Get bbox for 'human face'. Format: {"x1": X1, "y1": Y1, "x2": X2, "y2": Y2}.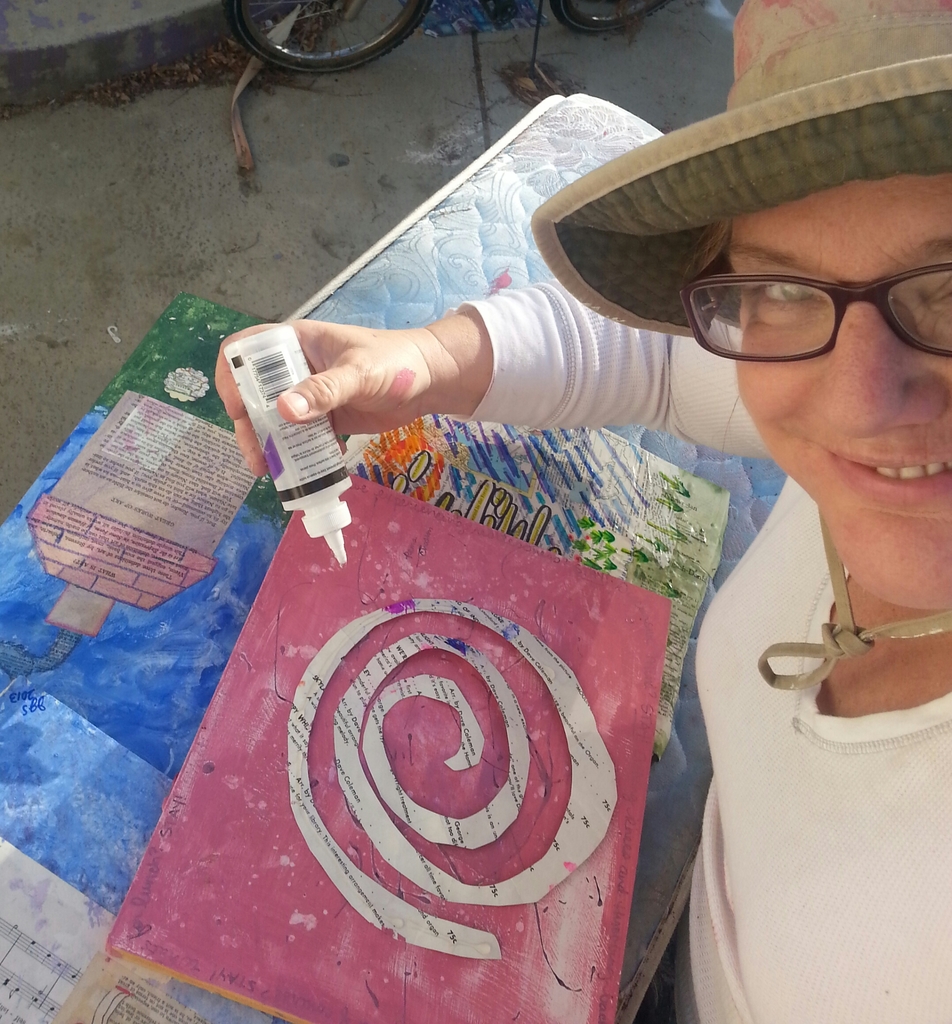
{"x1": 732, "y1": 165, "x2": 951, "y2": 609}.
